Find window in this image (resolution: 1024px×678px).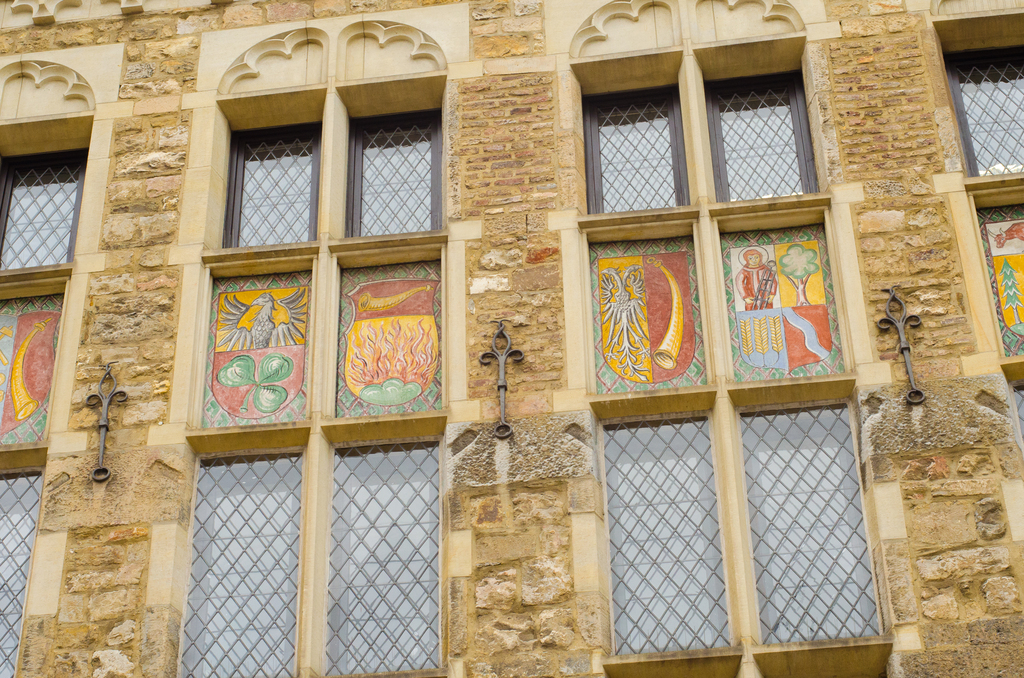
rect(737, 407, 879, 651).
